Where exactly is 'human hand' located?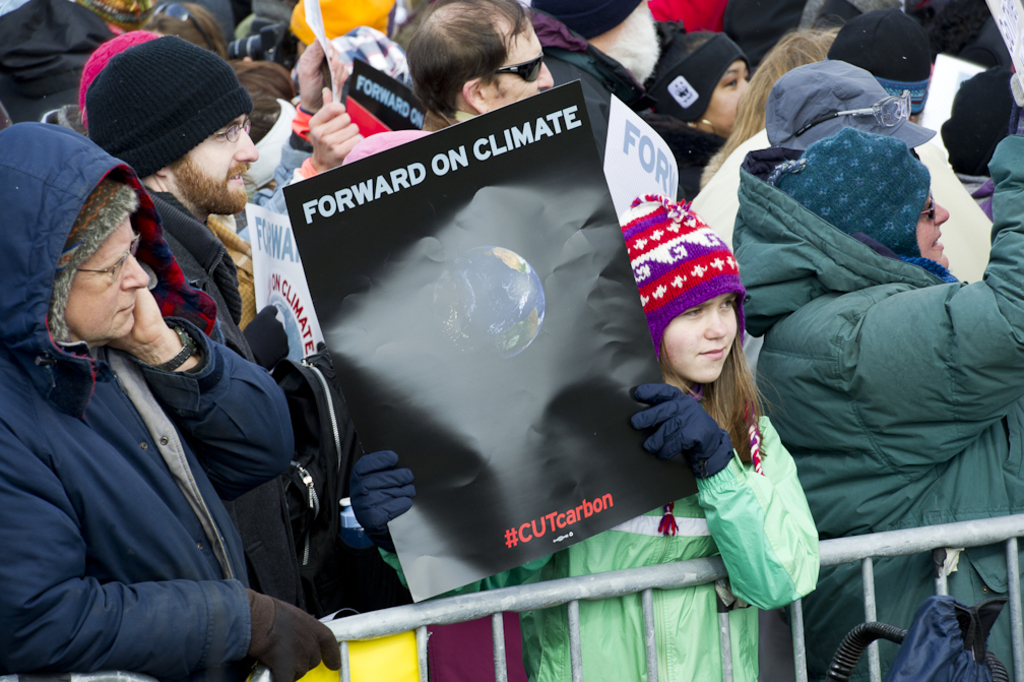
Its bounding box is BBox(218, 593, 312, 669).
